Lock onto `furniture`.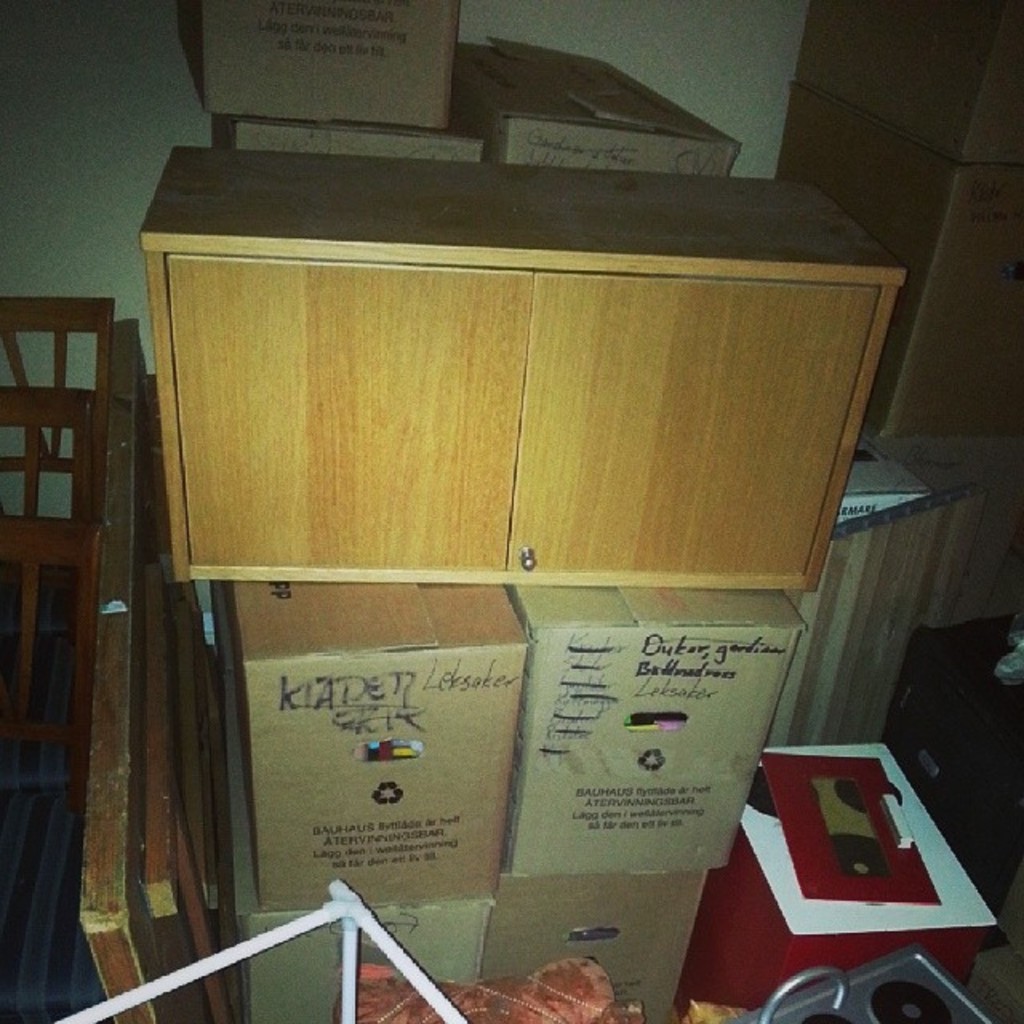
Locked: l=0, t=291, r=245, b=1022.
